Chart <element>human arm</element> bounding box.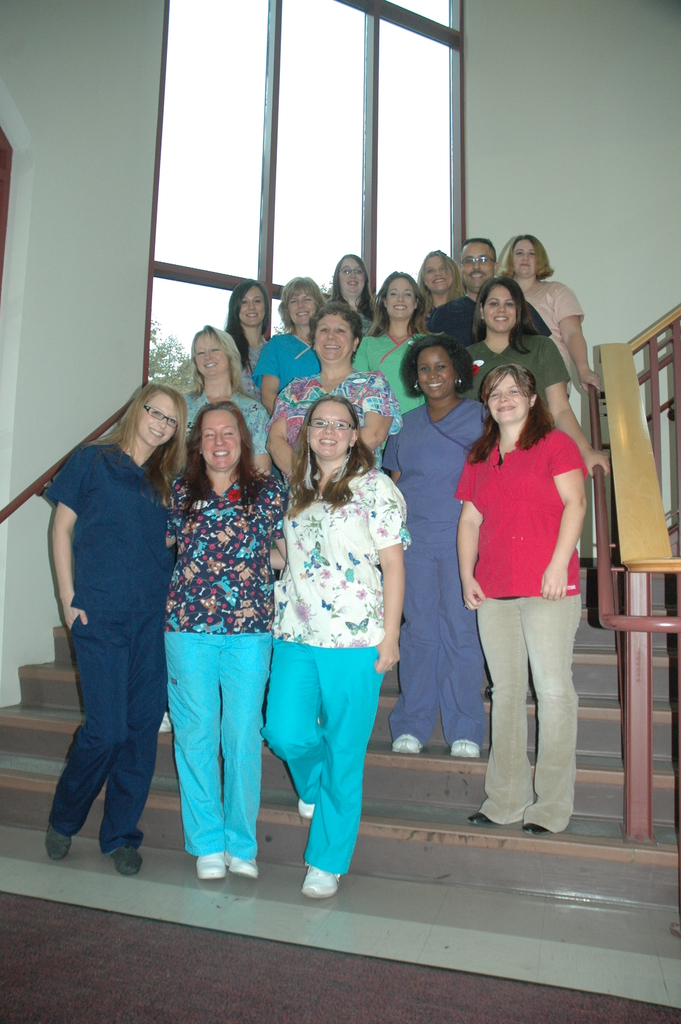
Charted: 537/337/609/479.
